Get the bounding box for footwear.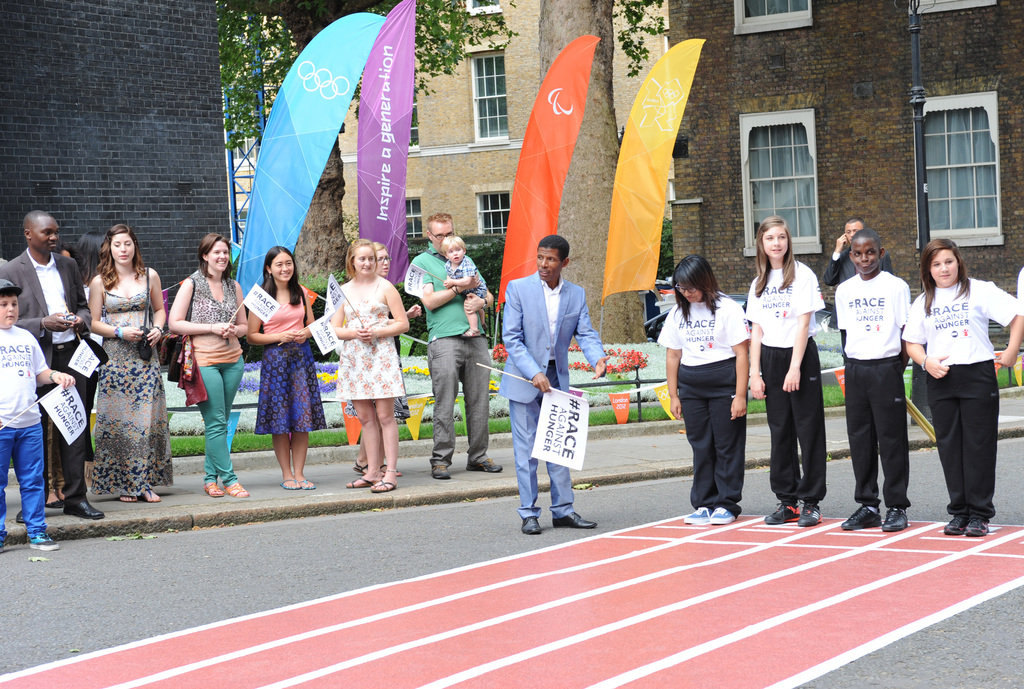
44/499/63/509.
